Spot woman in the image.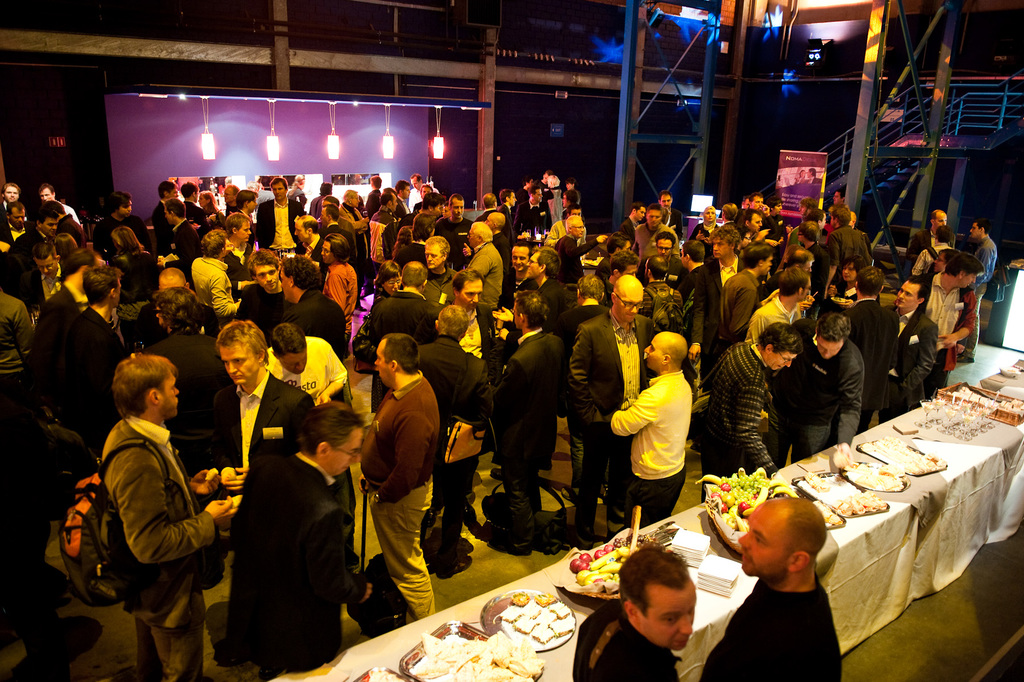
woman found at {"x1": 376, "y1": 262, "x2": 408, "y2": 299}.
